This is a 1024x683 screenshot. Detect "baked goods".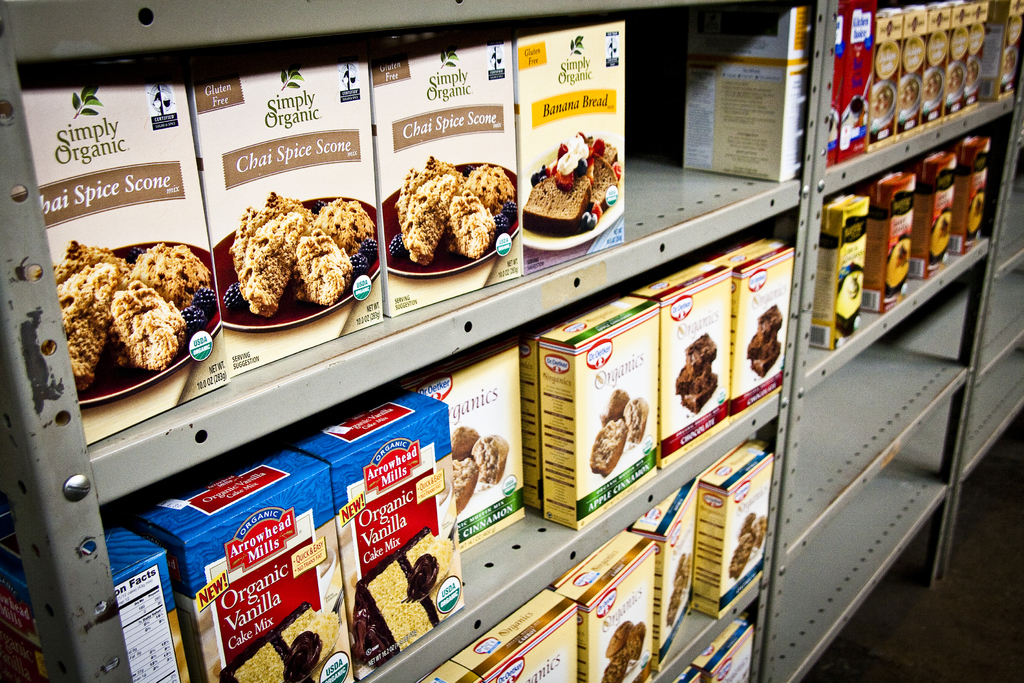
<bbox>1005, 49, 1015, 71</bbox>.
